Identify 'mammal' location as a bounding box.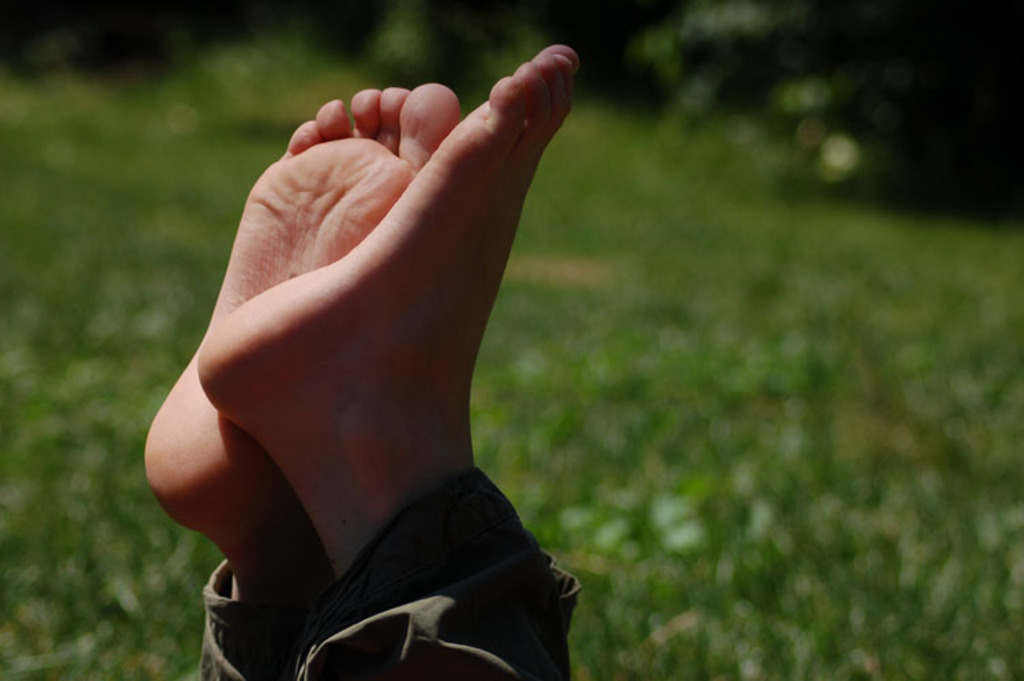
rect(140, 41, 577, 680).
